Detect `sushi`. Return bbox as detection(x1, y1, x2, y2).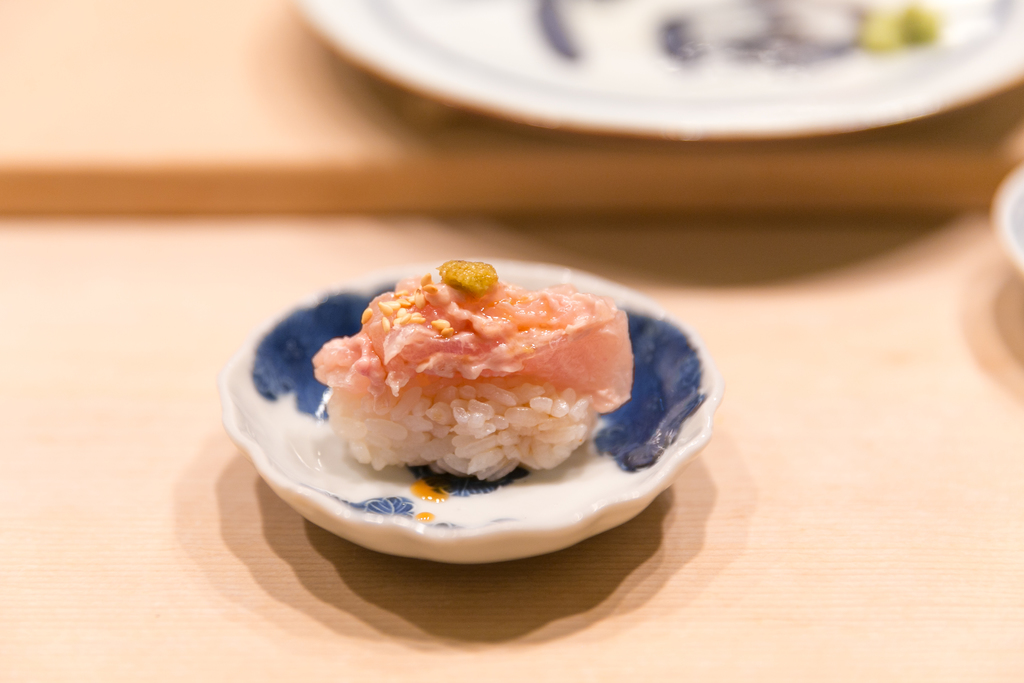
detection(307, 253, 634, 462).
